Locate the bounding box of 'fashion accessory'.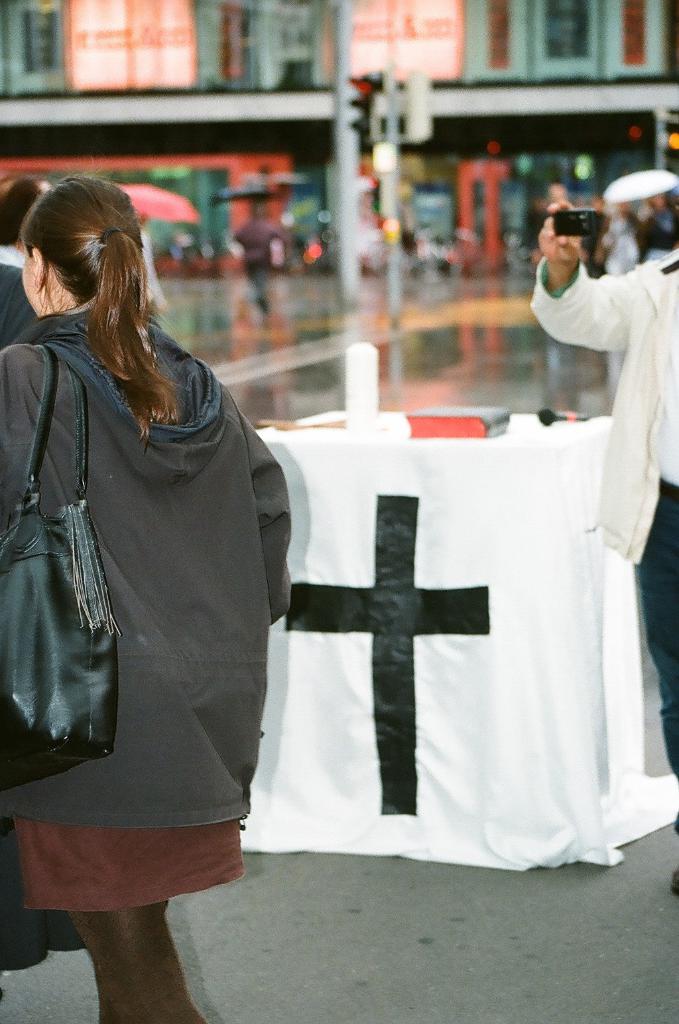
Bounding box: [97, 221, 119, 245].
